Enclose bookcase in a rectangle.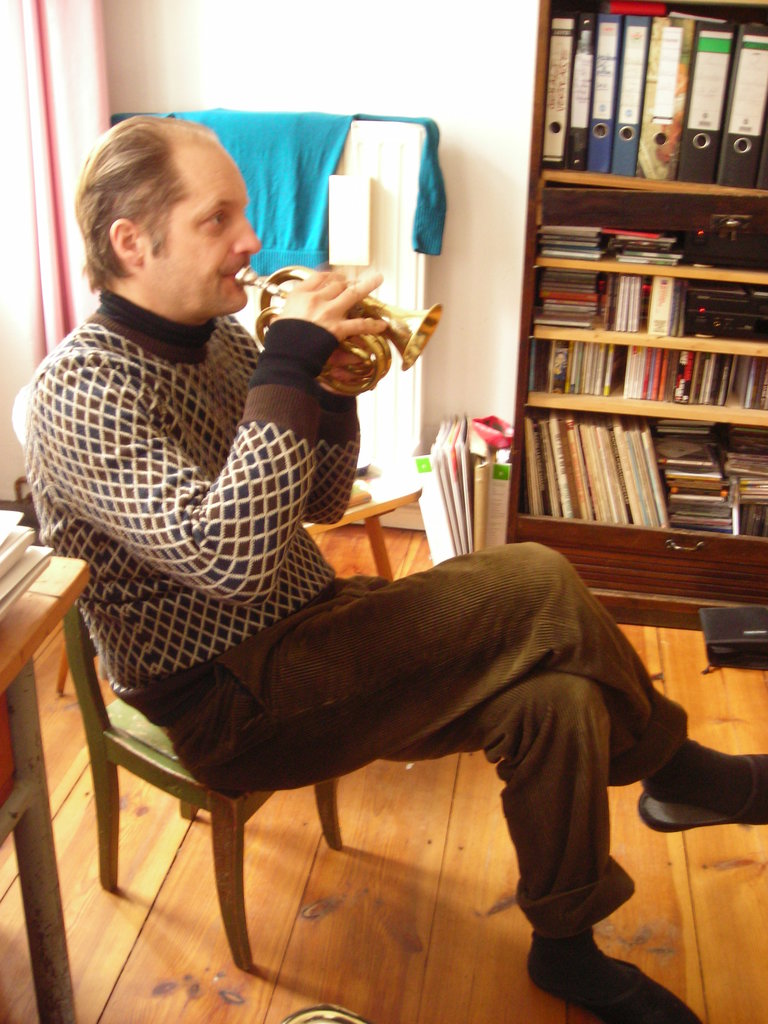
l=472, t=179, r=746, b=623.
